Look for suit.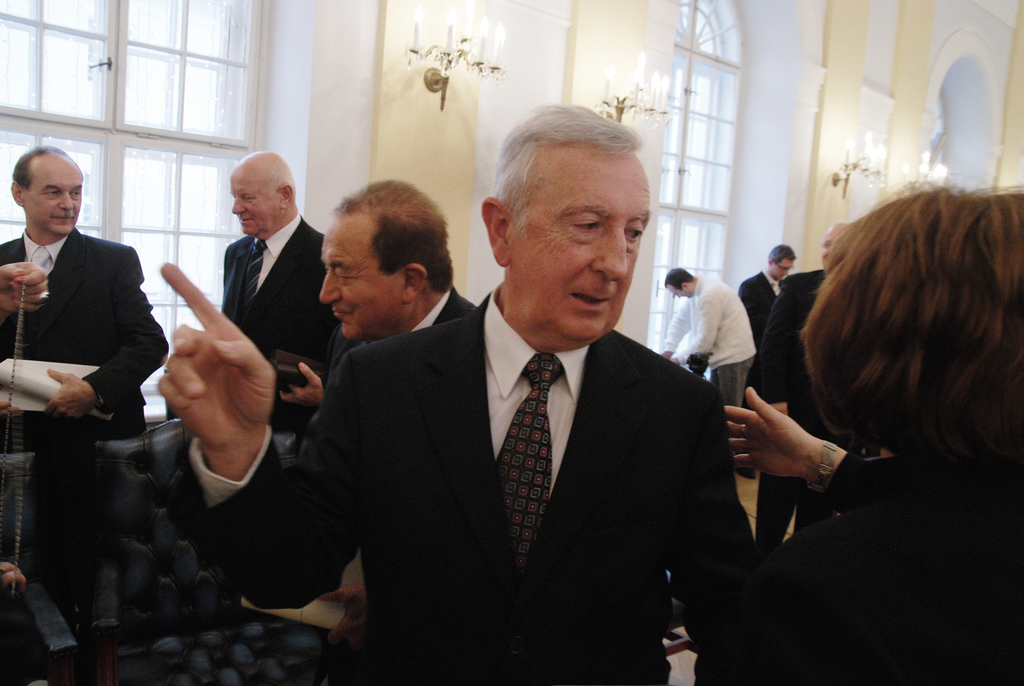
Found: detection(0, 227, 175, 635).
